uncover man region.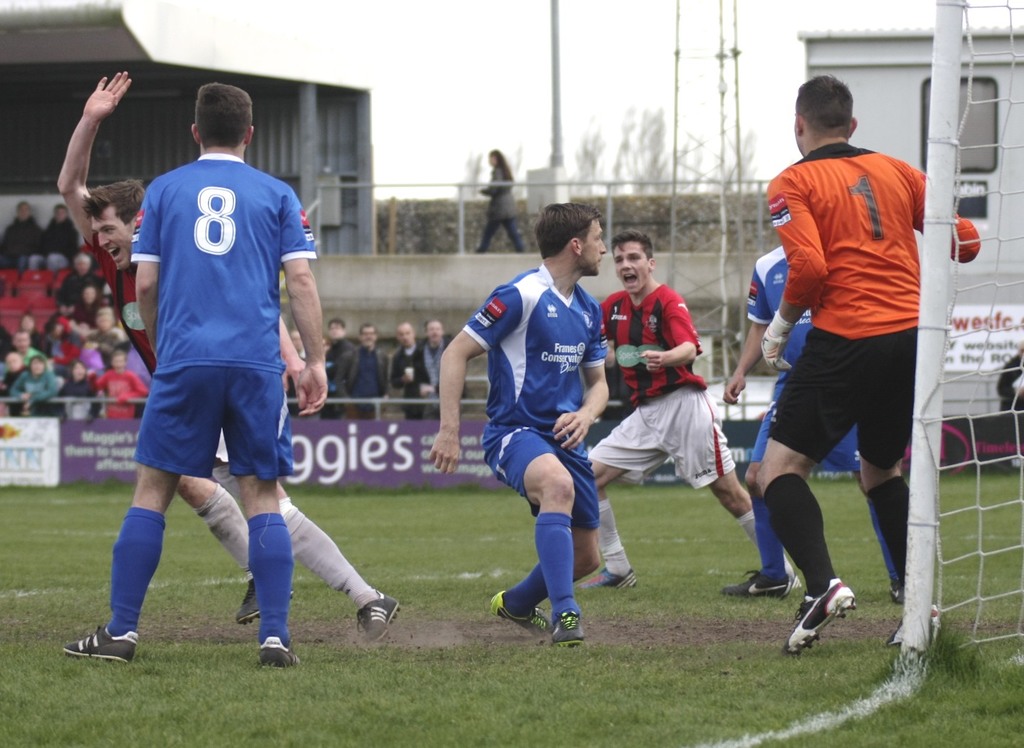
Uncovered: crop(0, 322, 52, 378).
